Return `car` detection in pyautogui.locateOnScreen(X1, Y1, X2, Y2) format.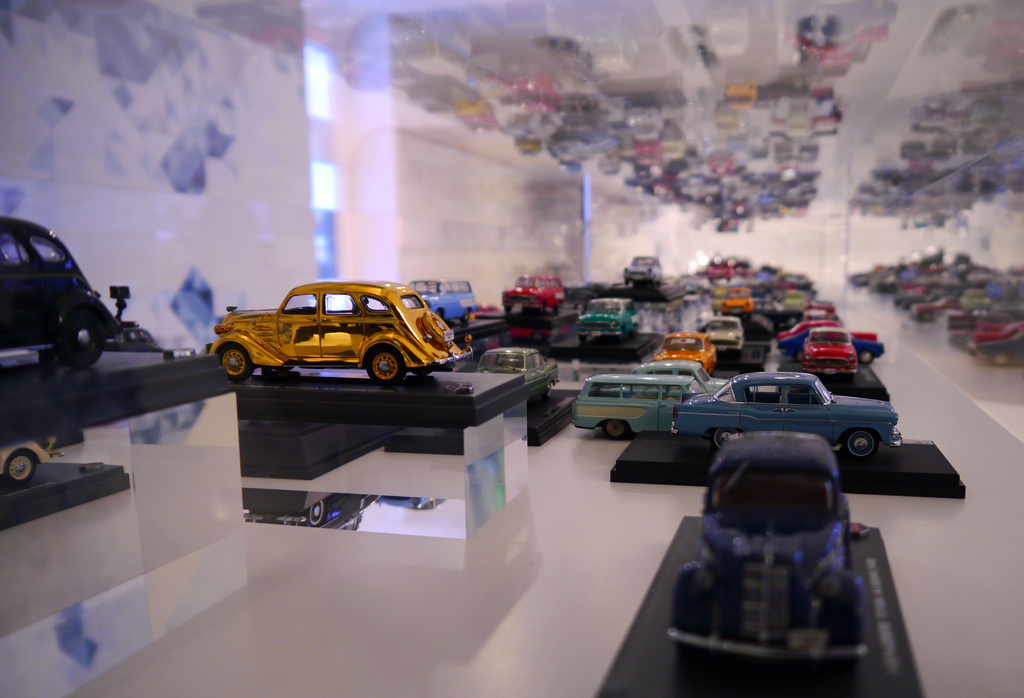
pyautogui.locateOnScreen(0, 216, 128, 371).
